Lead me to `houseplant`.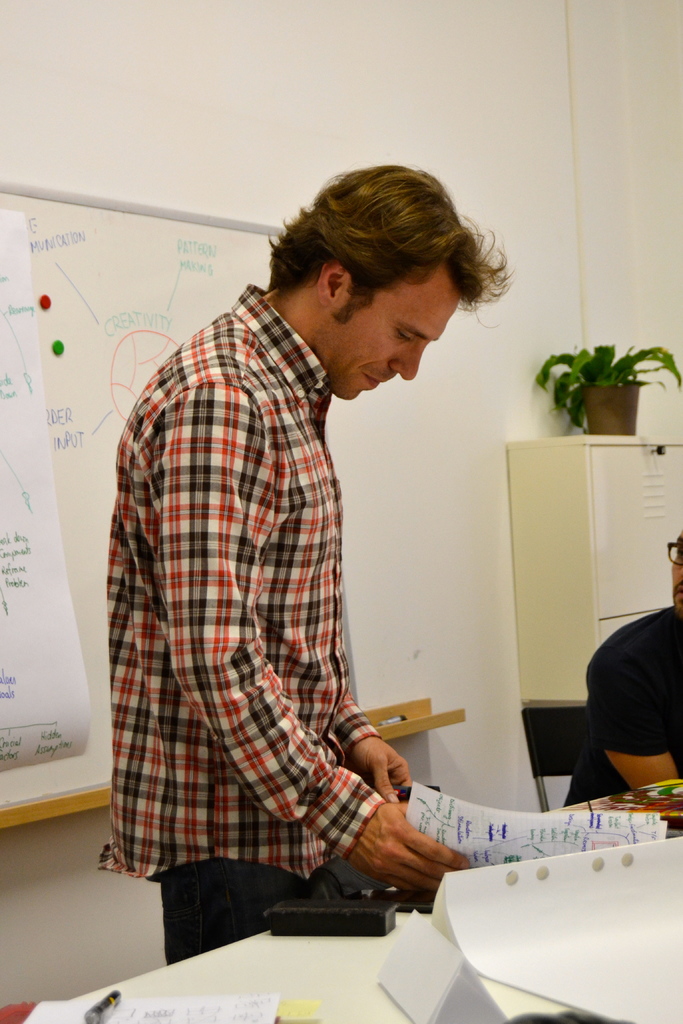
Lead to <region>528, 337, 682, 440</region>.
